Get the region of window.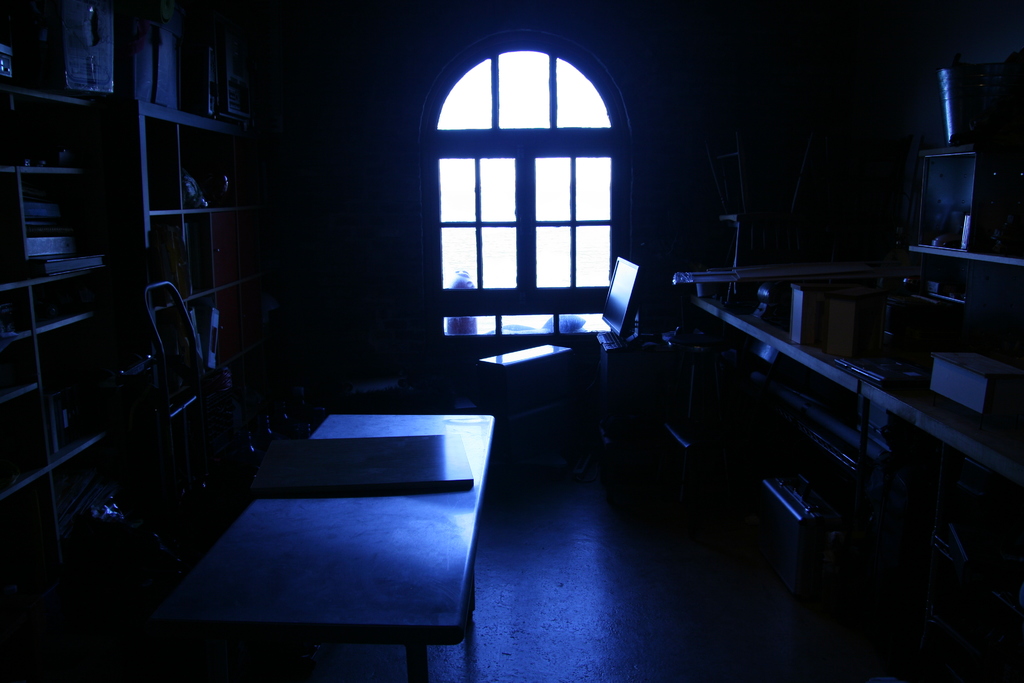
442, 21, 643, 342.
